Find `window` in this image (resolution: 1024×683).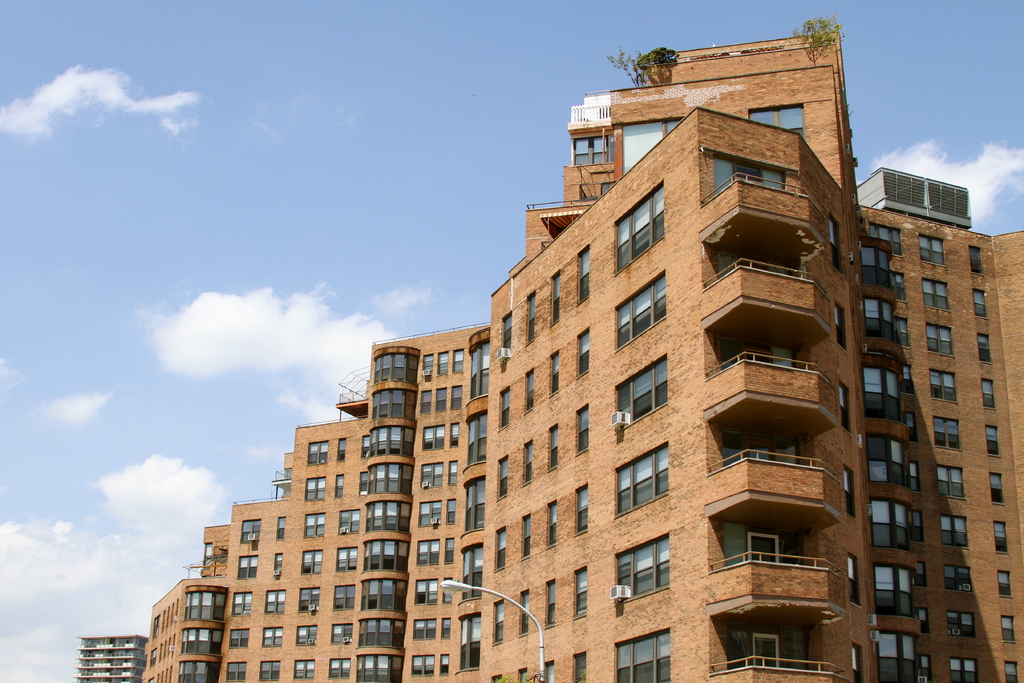
region(332, 586, 357, 613).
